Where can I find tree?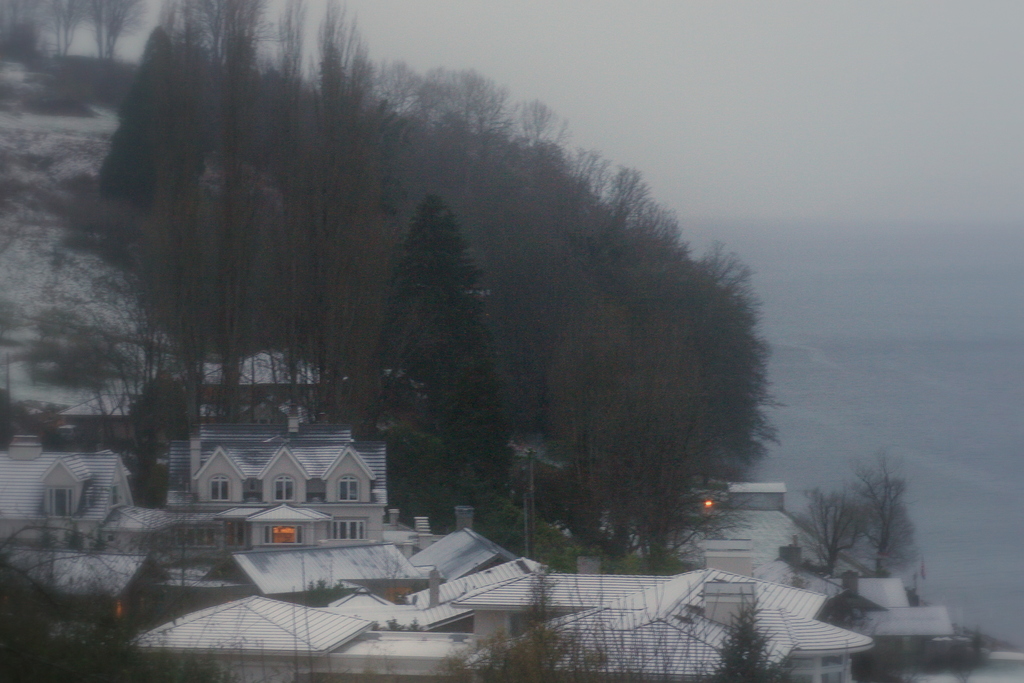
You can find it at BBox(630, 307, 710, 567).
